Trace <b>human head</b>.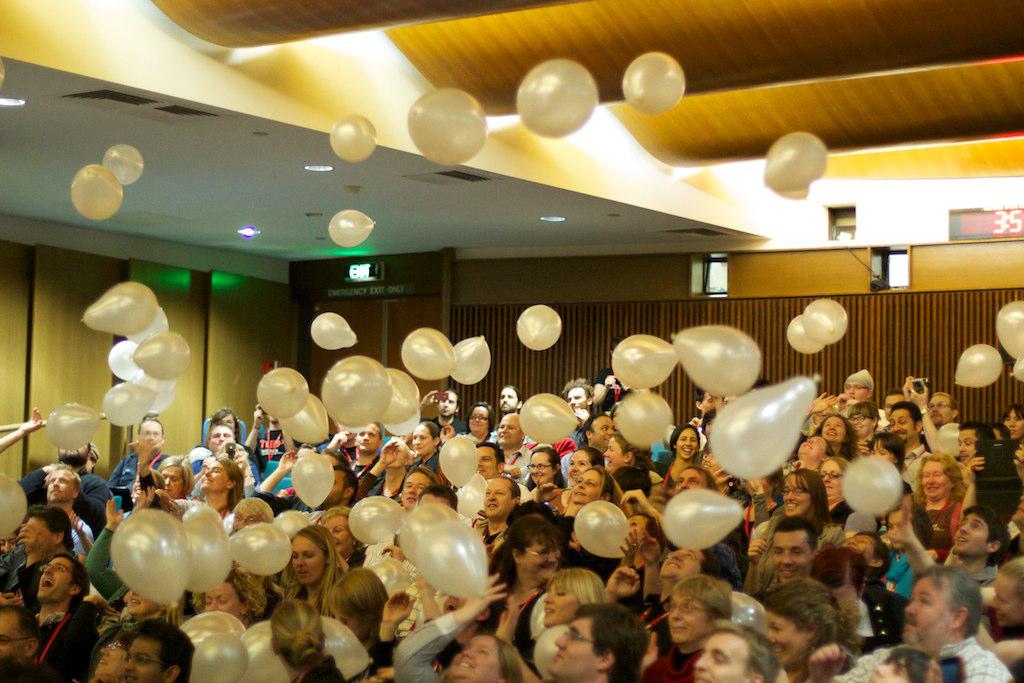
Traced to 442 596 493 642.
